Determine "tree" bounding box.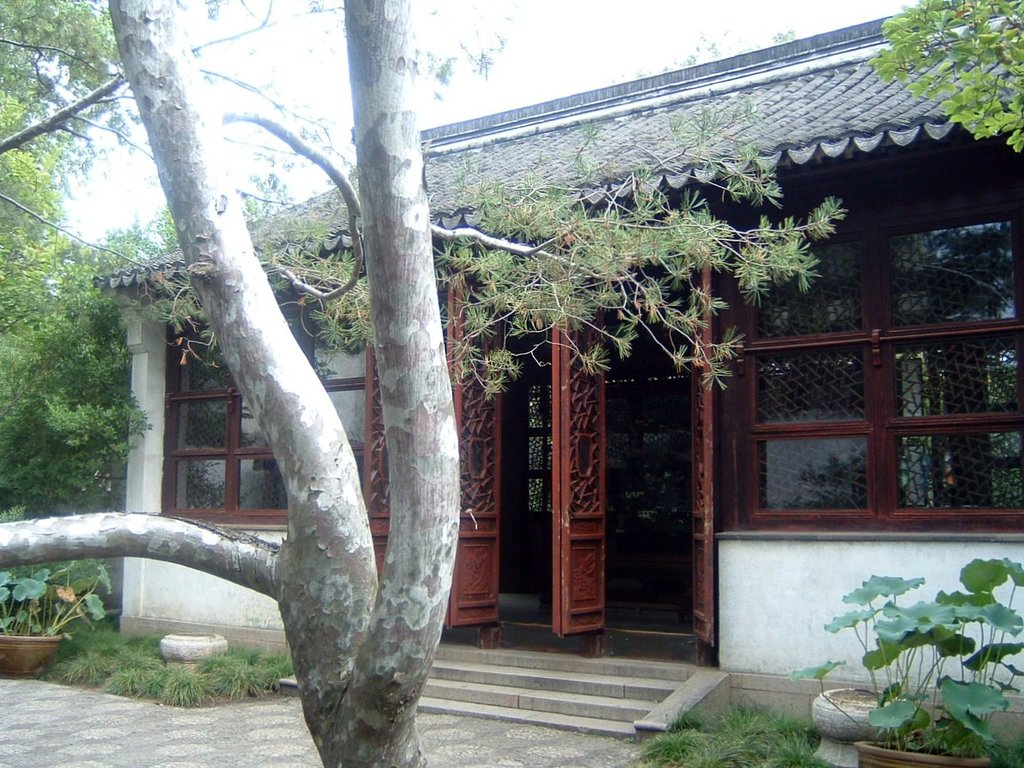
Determined: crop(0, 0, 449, 767).
